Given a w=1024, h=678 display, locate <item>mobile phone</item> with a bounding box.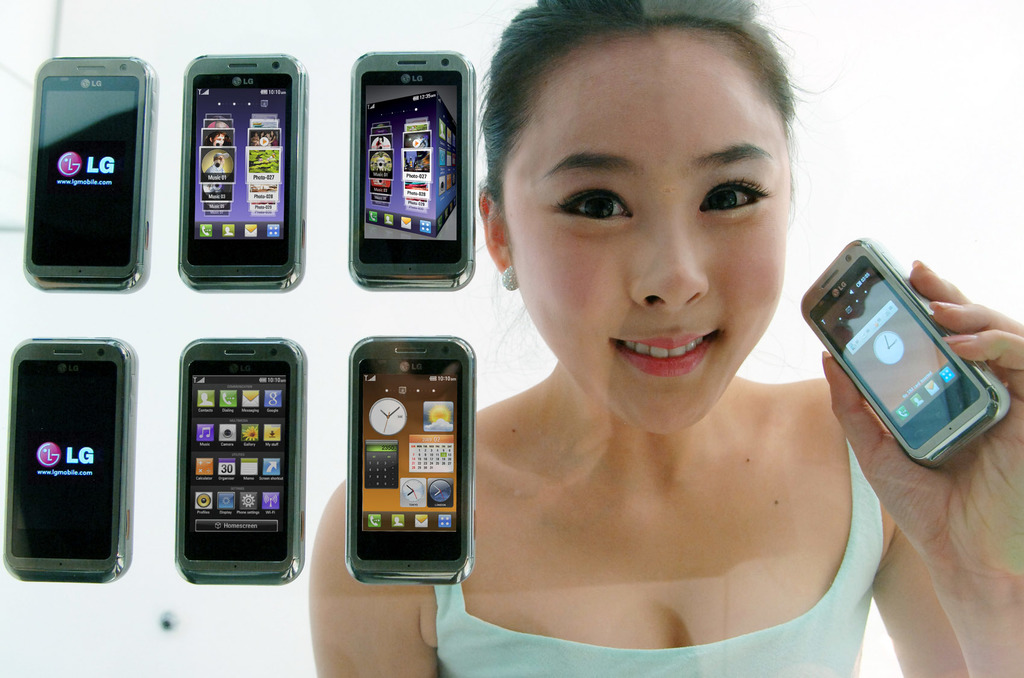
Located: BBox(24, 55, 163, 289).
